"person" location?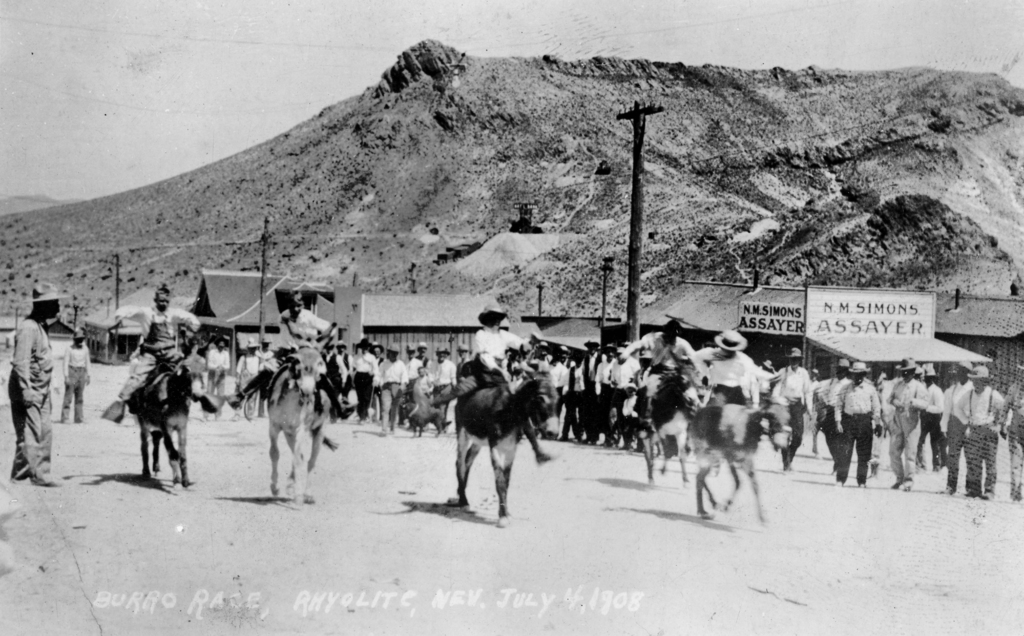
BBox(374, 343, 401, 432)
